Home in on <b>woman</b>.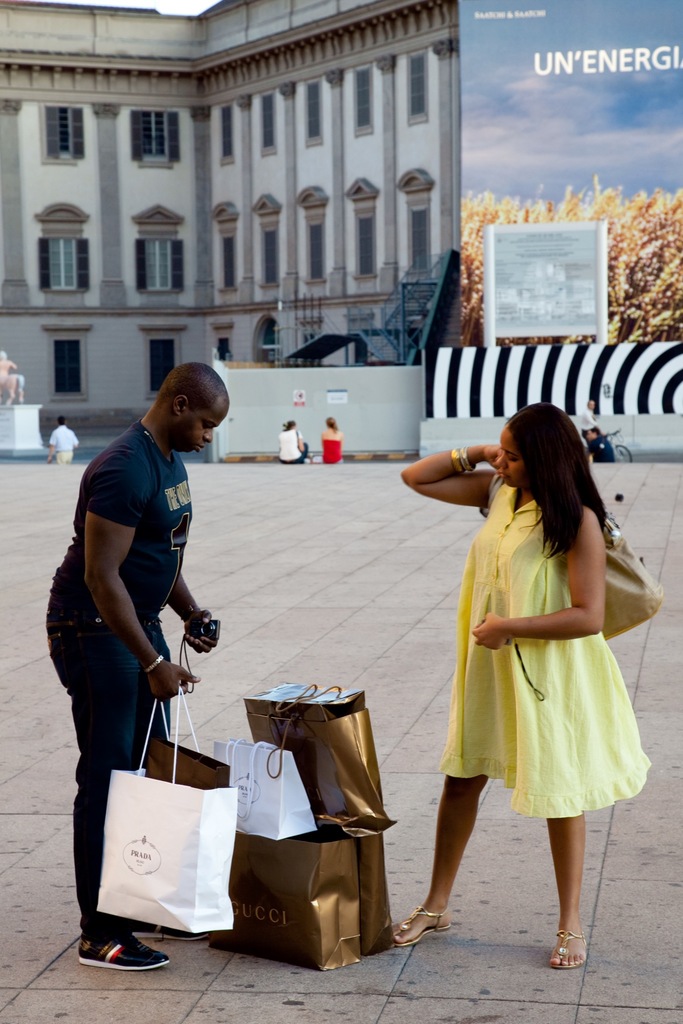
Homed in at region(423, 401, 648, 929).
